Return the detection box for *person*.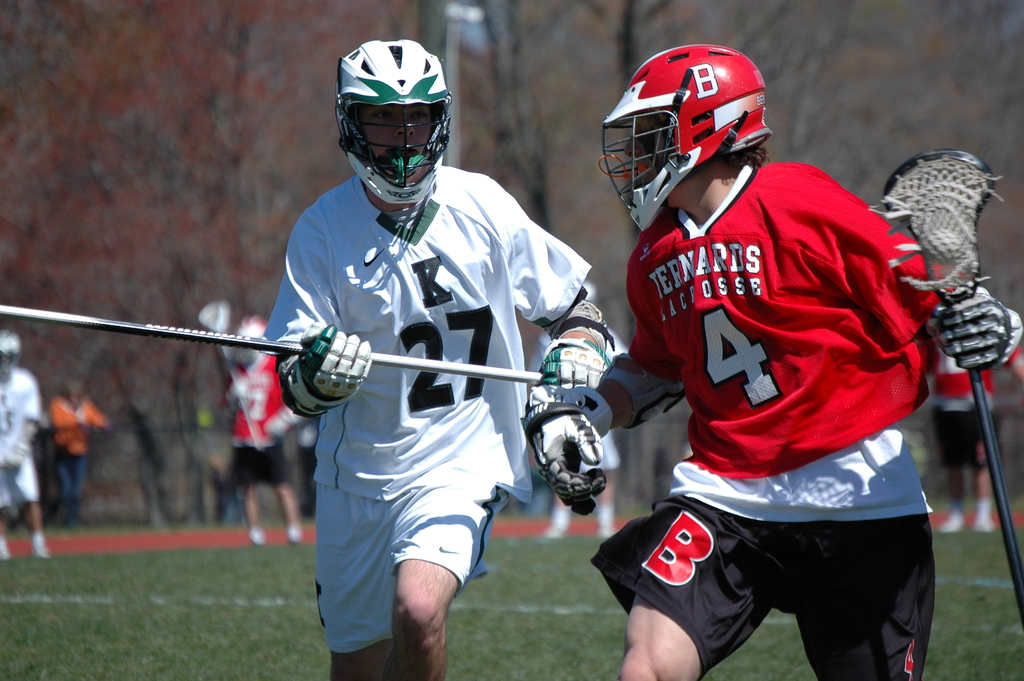
region(597, 42, 960, 680).
